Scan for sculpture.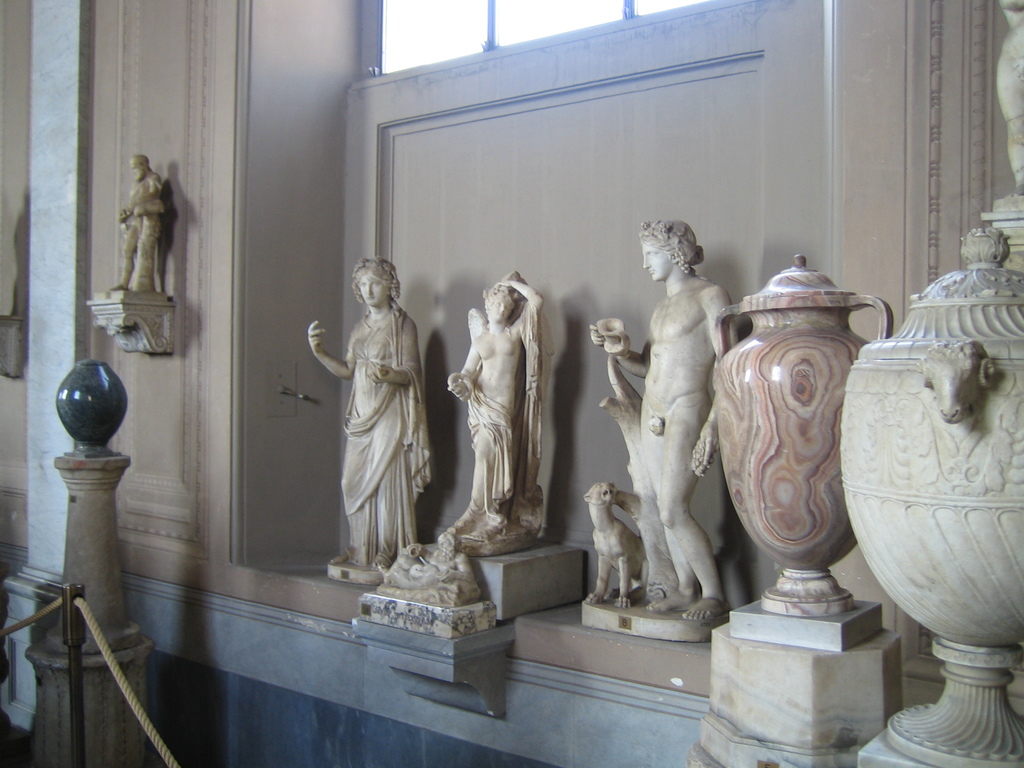
Scan result: 6,180,29,373.
